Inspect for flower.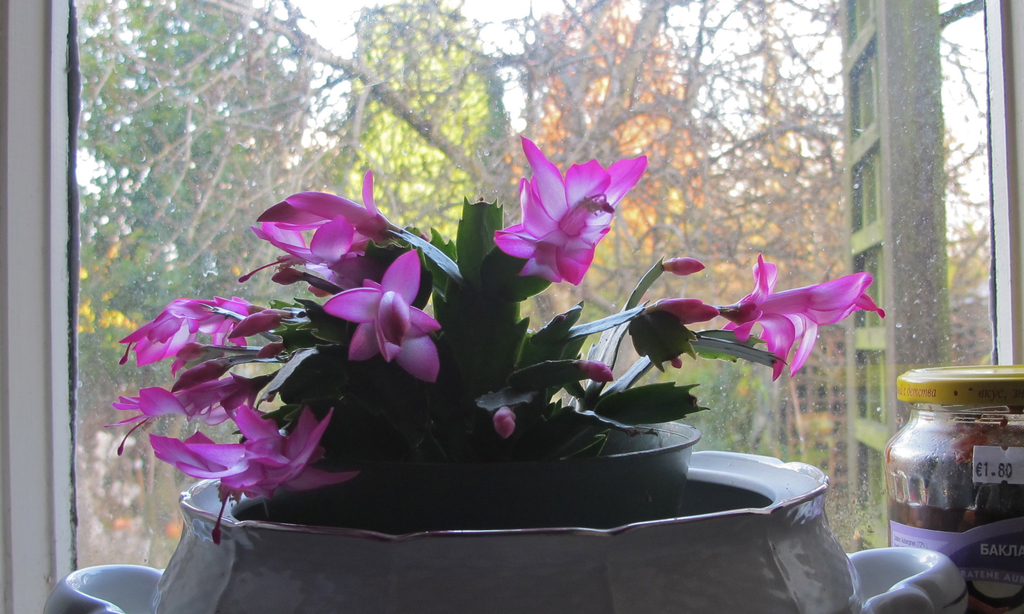
Inspection: {"x1": 648, "y1": 296, "x2": 717, "y2": 324}.
